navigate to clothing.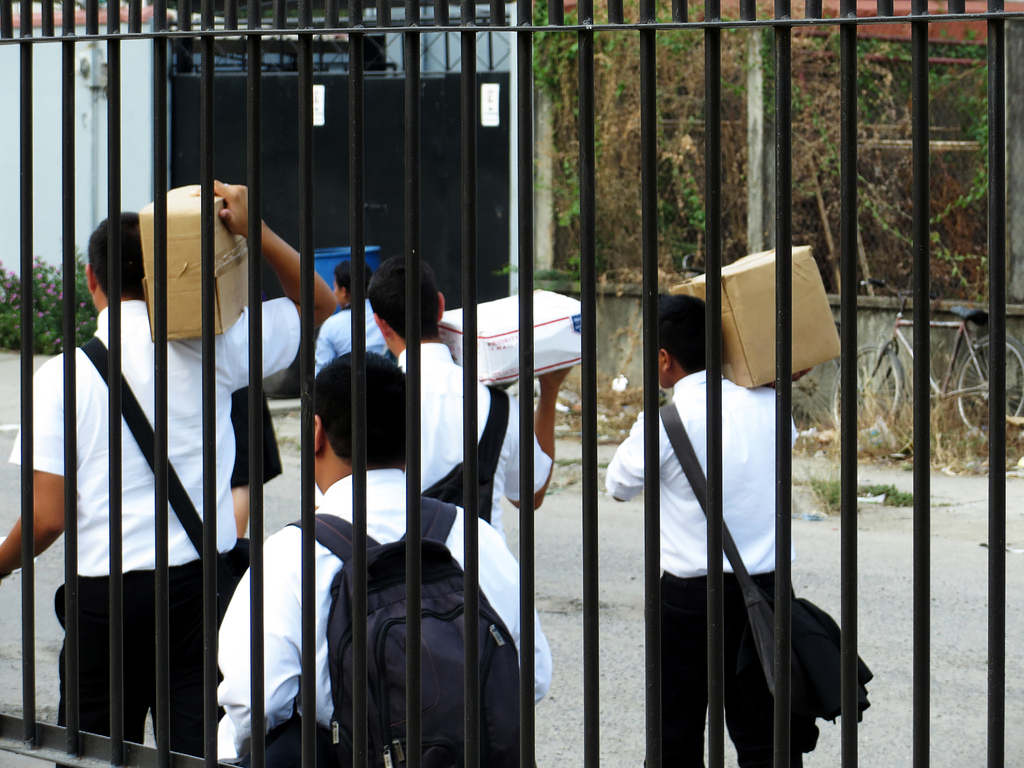
Navigation target: Rect(212, 467, 554, 767).
